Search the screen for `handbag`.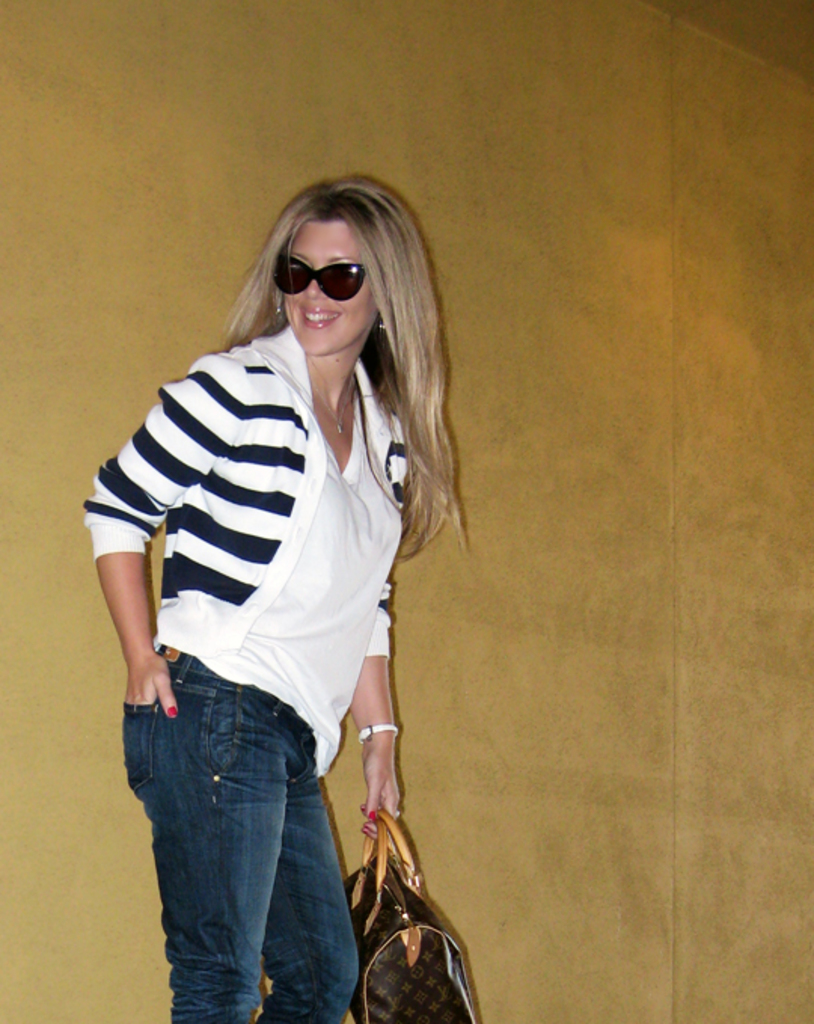
Found at (left=338, top=811, right=482, bottom=1022).
